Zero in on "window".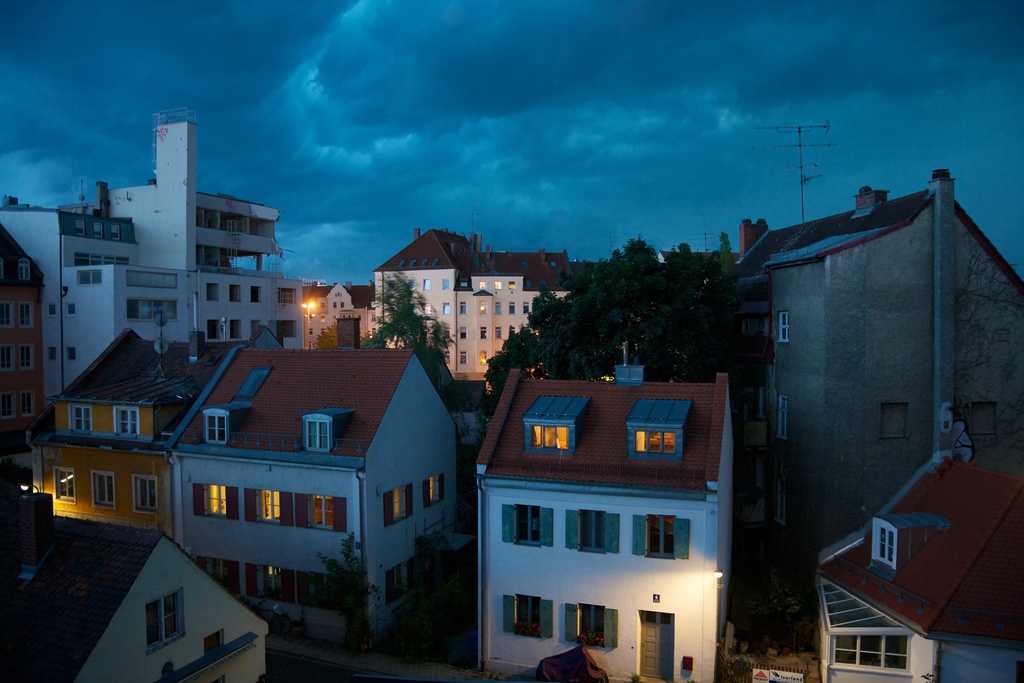
Zeroed in: 507:284:518:294.
